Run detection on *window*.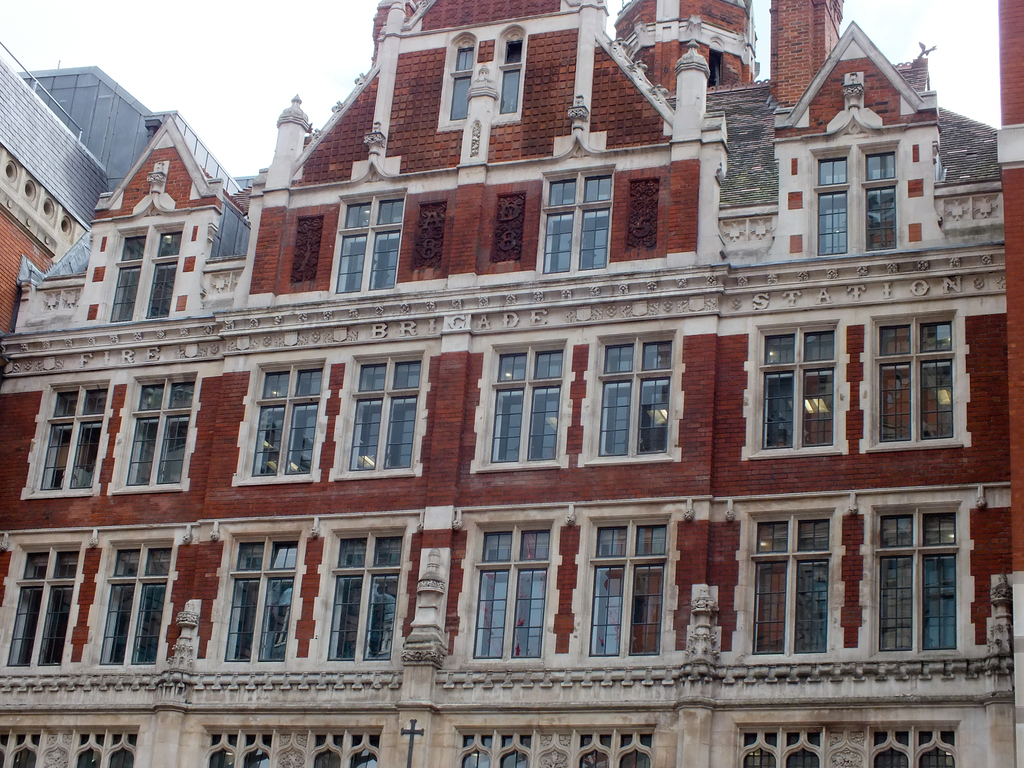
Result: rect(24, 384, 111, 498).
